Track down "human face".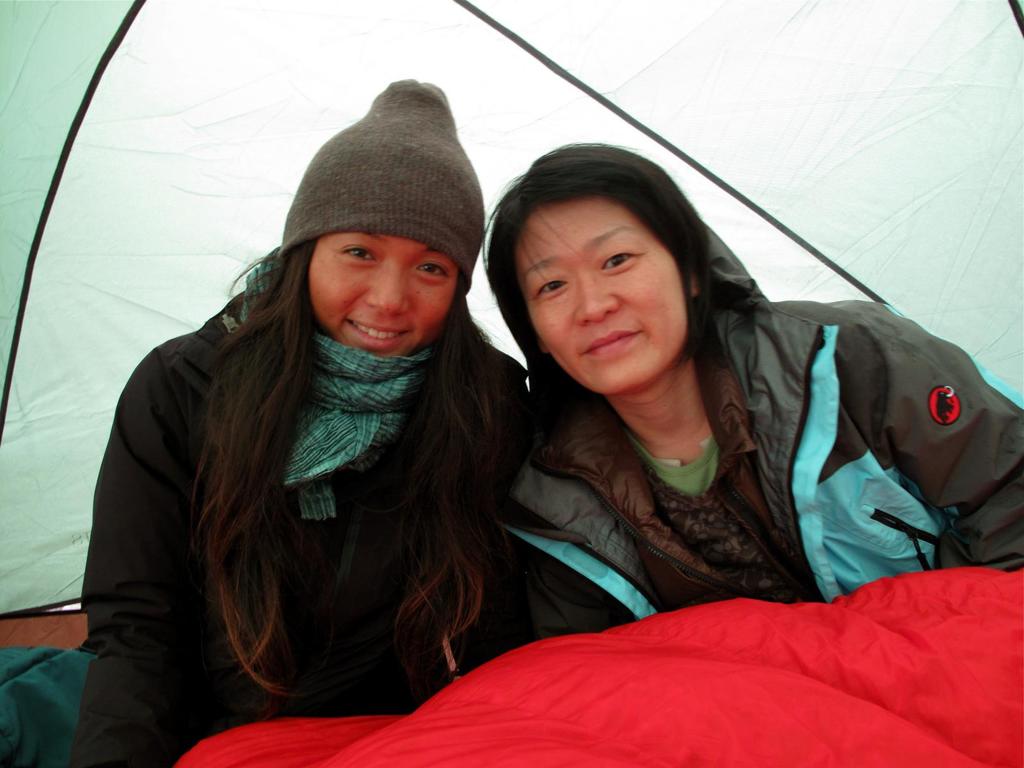
Tracked to x1=514 y1=198 x2=687 y2=397.
